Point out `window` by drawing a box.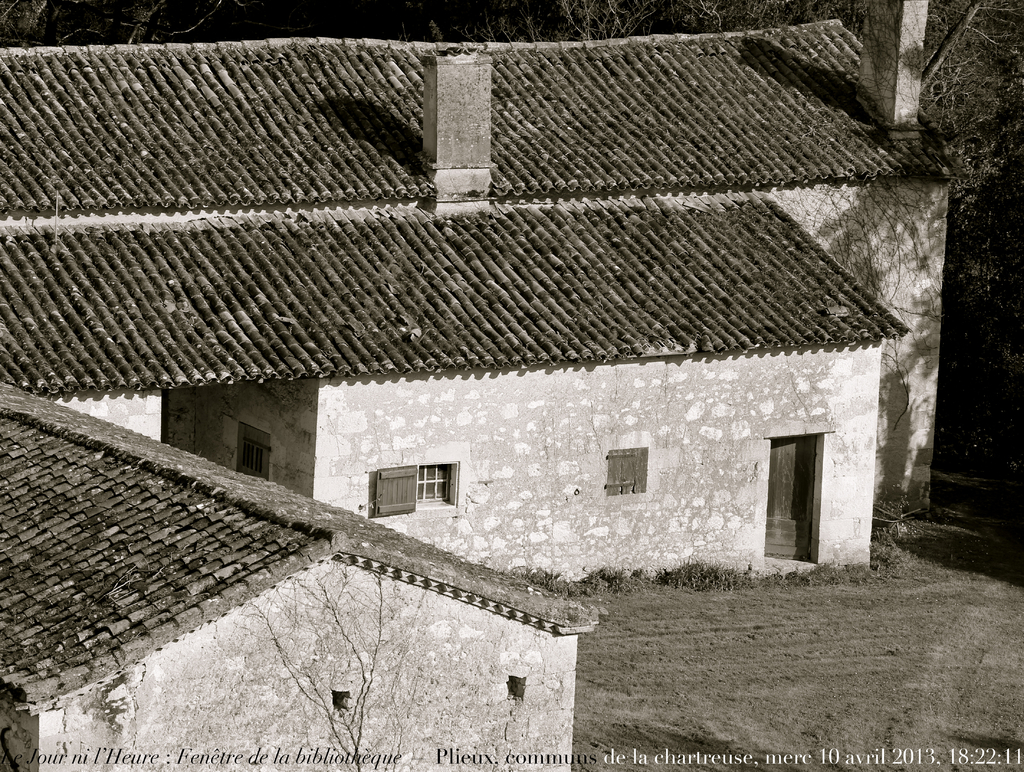
<bbox>373, 469, 461, 516</bbox>.
